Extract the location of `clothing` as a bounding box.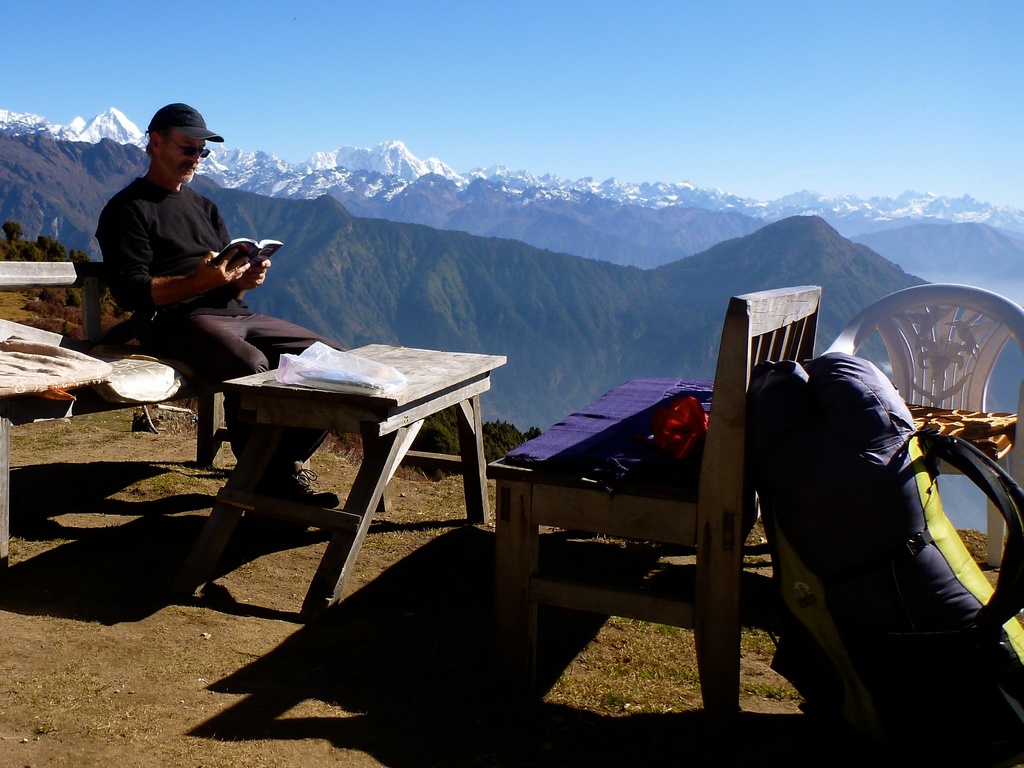
(left=109, top=174, right=349, bottom=470).
